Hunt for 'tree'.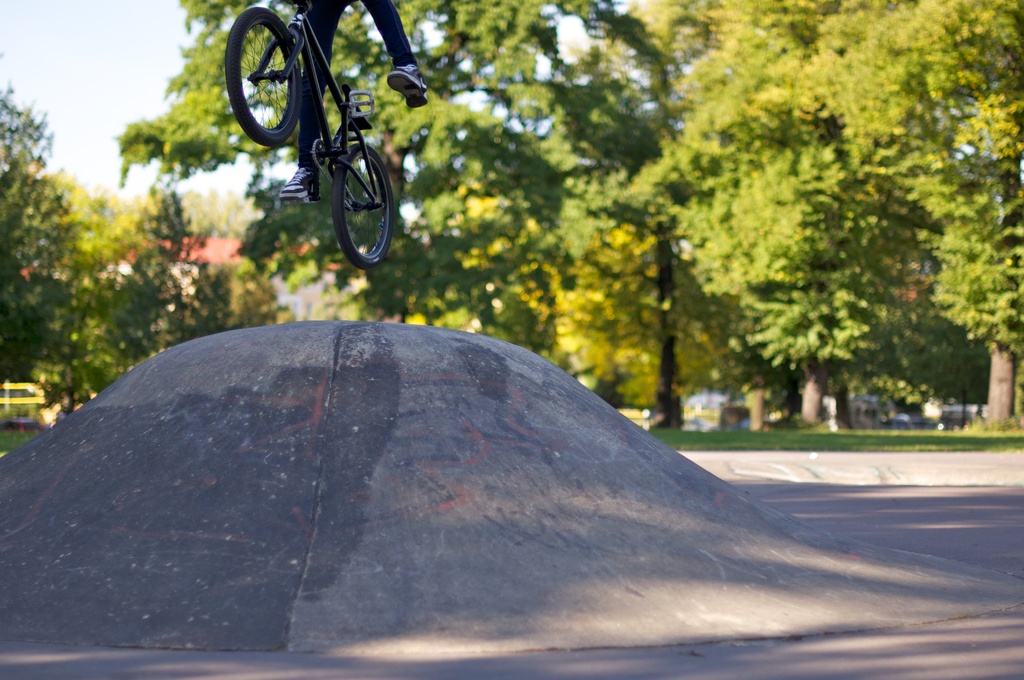
Hunted down at Rect(568, 0, 1023, 160).
